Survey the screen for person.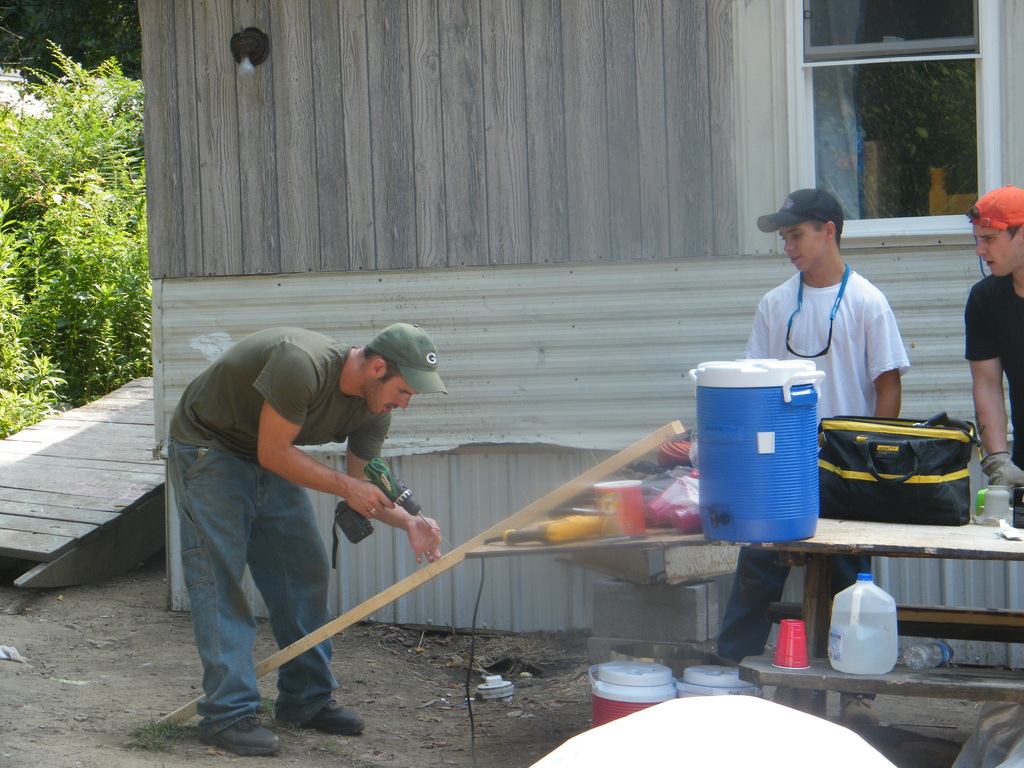
Survey found: 711, 186, 911, 732.
